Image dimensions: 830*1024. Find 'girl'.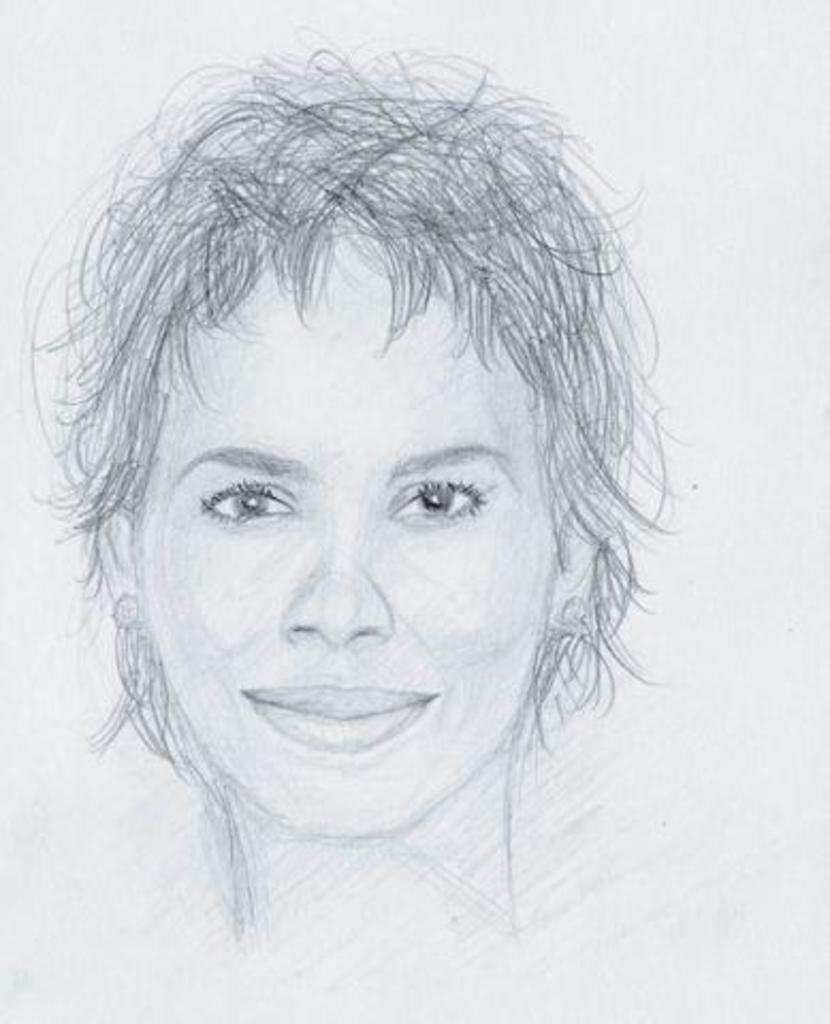
left=0, top=6, right=706, bottom=962.
